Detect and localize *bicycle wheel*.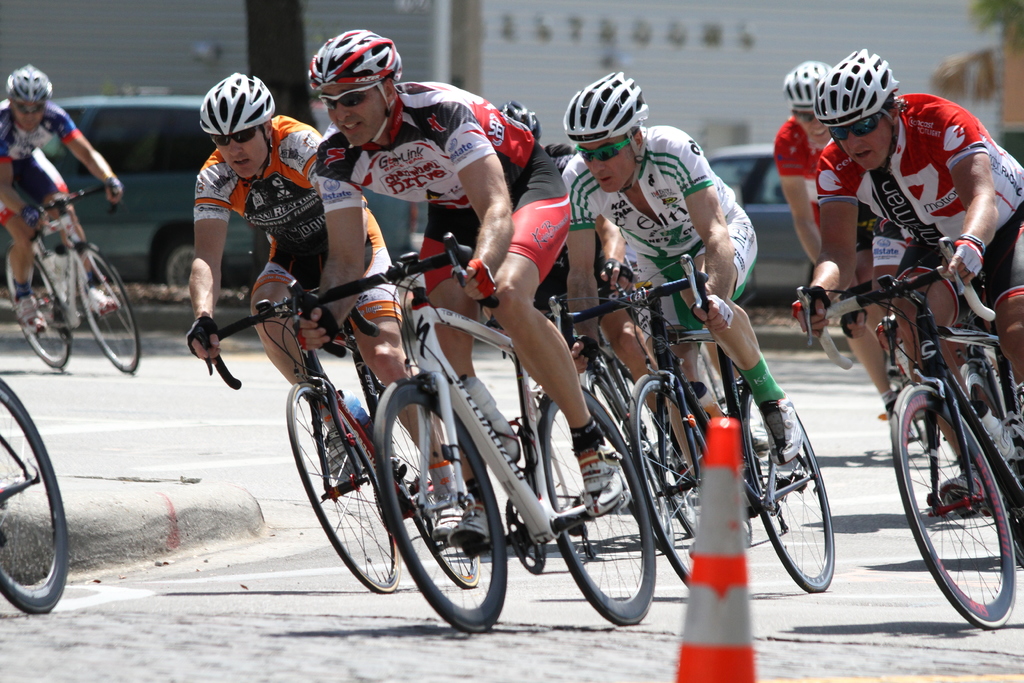
Localized at select_region(285, 377, 400, 599).
